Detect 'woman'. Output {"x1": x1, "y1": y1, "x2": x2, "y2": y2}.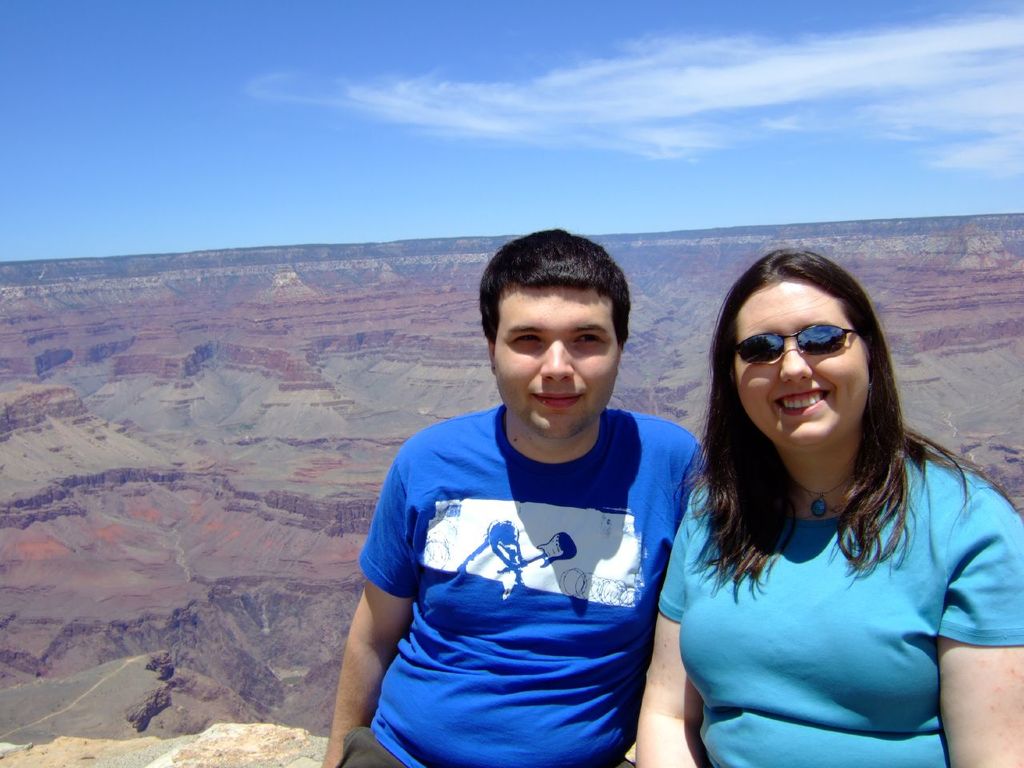
{"x1": 638, "y1": 247, "x2": 1023, "y2": 767}.
